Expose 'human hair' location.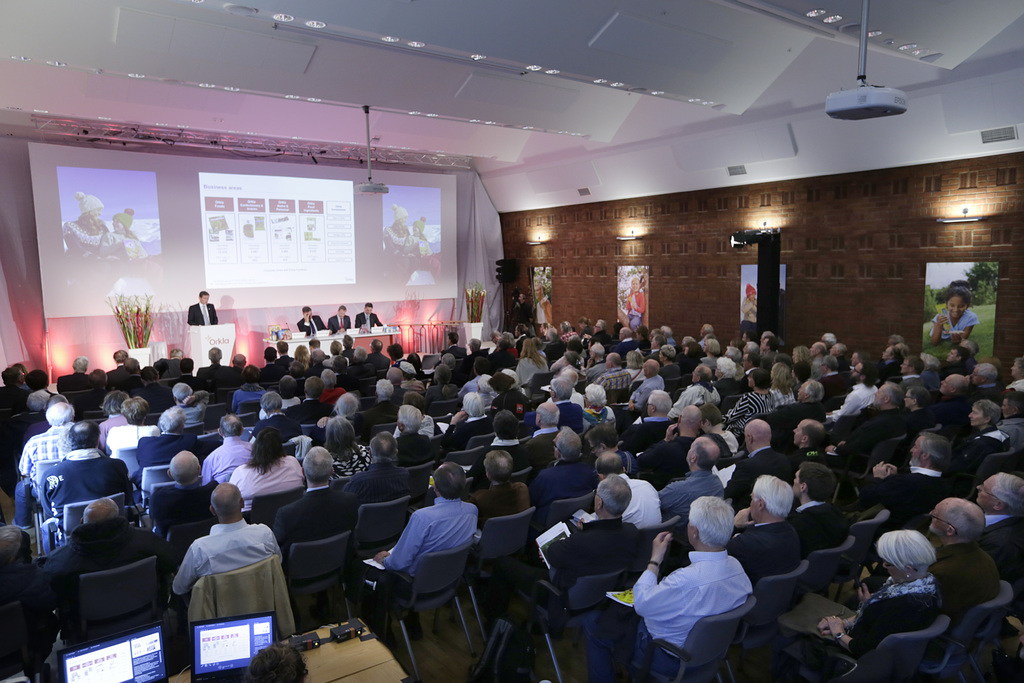
Exposed at (976, 399, 1002, 427).
